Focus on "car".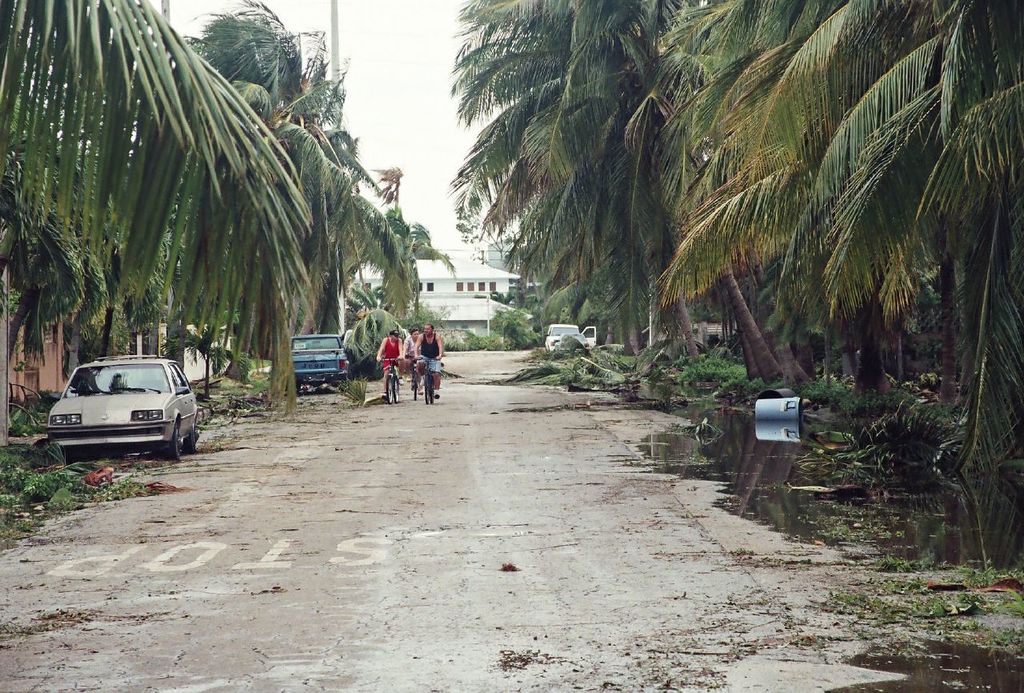
Focused at locate(292, 329, 350, 375).
